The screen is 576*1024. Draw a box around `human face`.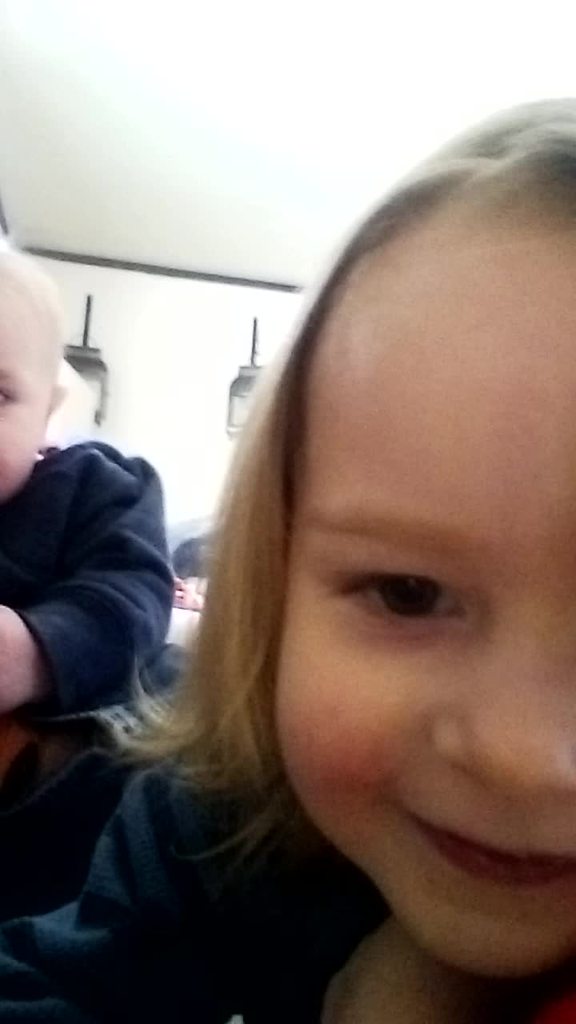
0:264:54:502.
